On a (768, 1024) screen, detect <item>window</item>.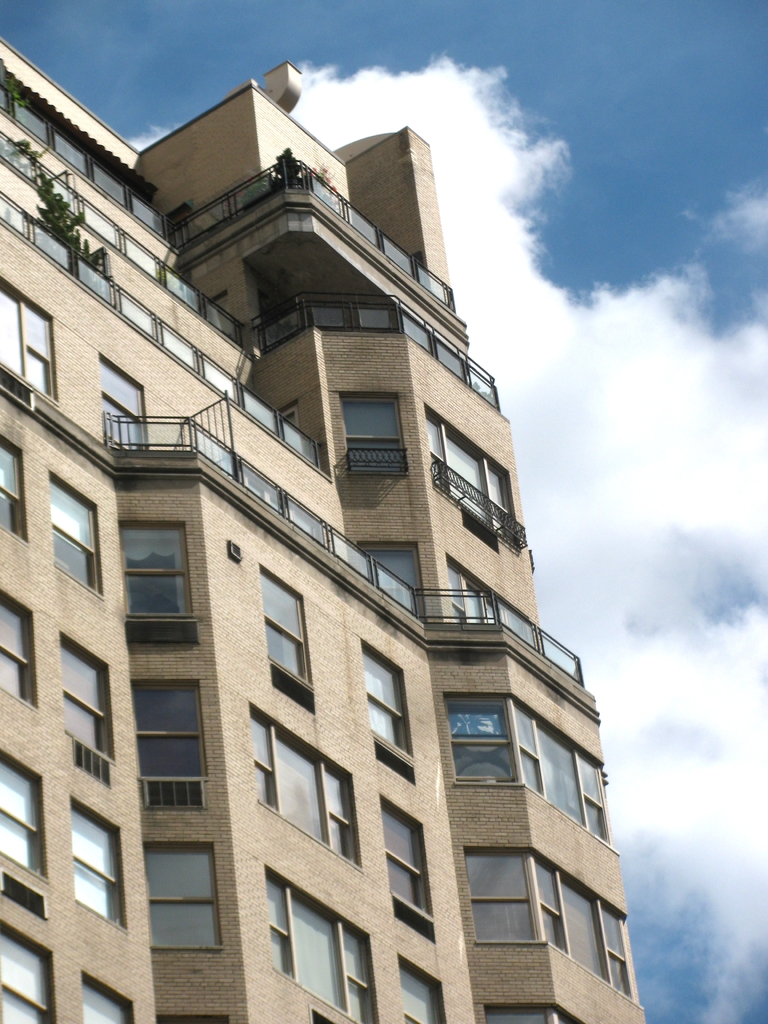
box=[441, 686, 607, 833].
